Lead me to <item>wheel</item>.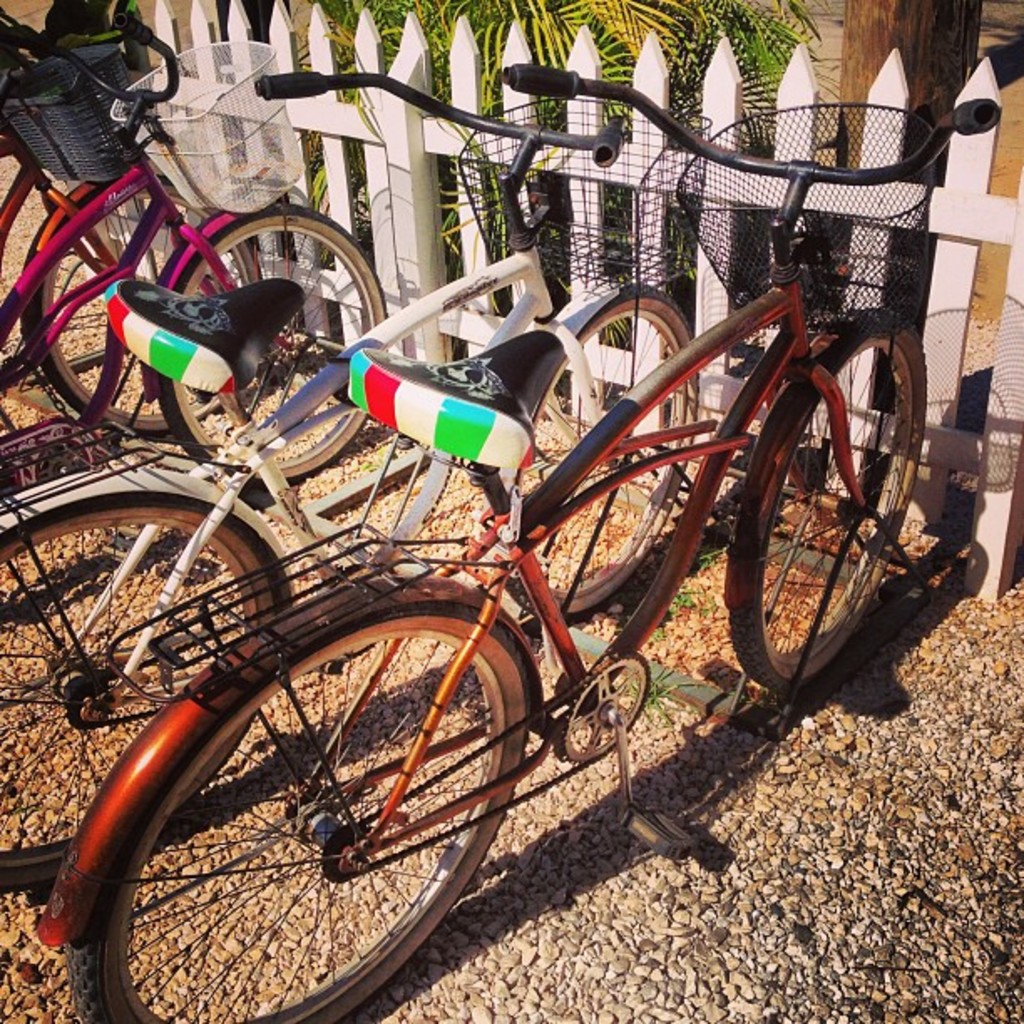
Lead to bbox=(467, 284, 706, 619).
